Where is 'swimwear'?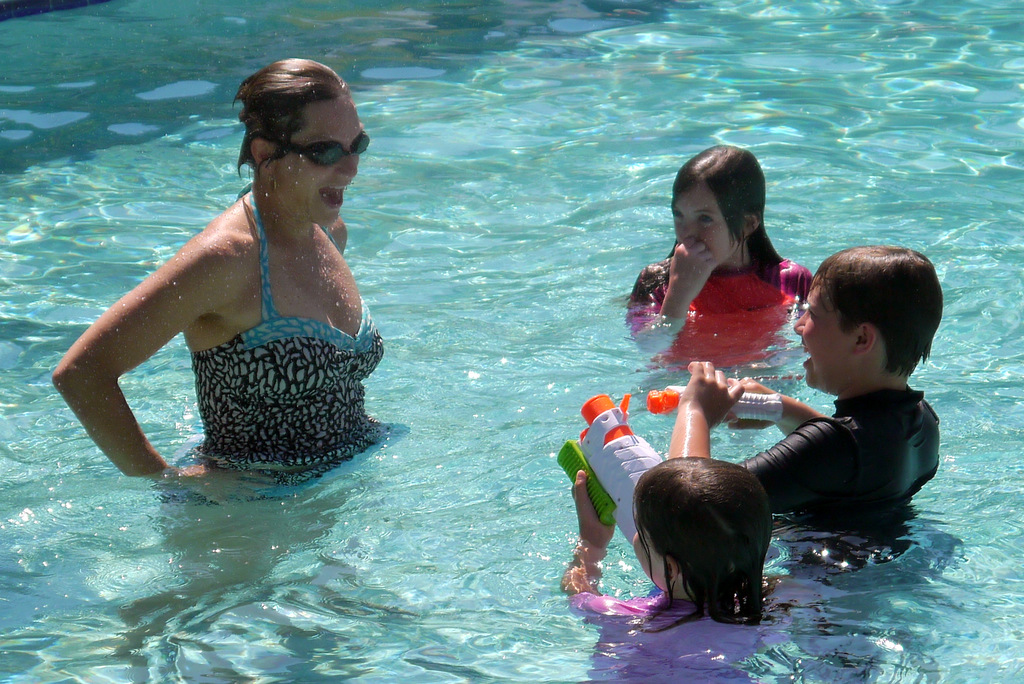
l=576, t=593, r=785, b=683.
